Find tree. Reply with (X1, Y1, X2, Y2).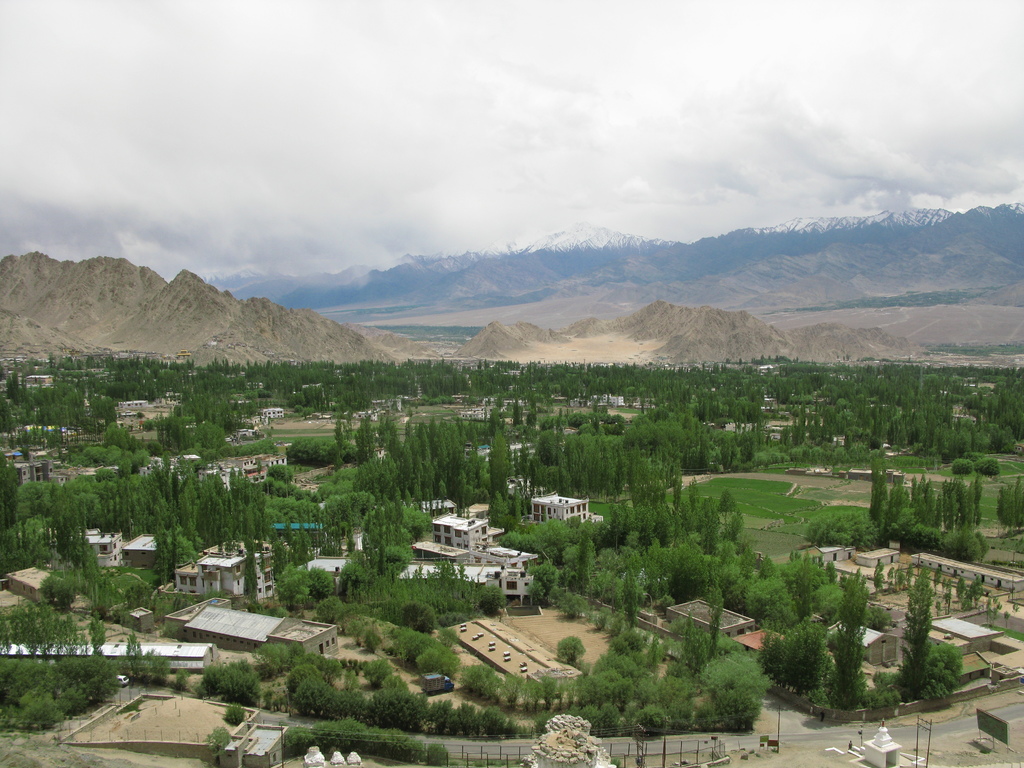
(829, 568, 876, 714).
